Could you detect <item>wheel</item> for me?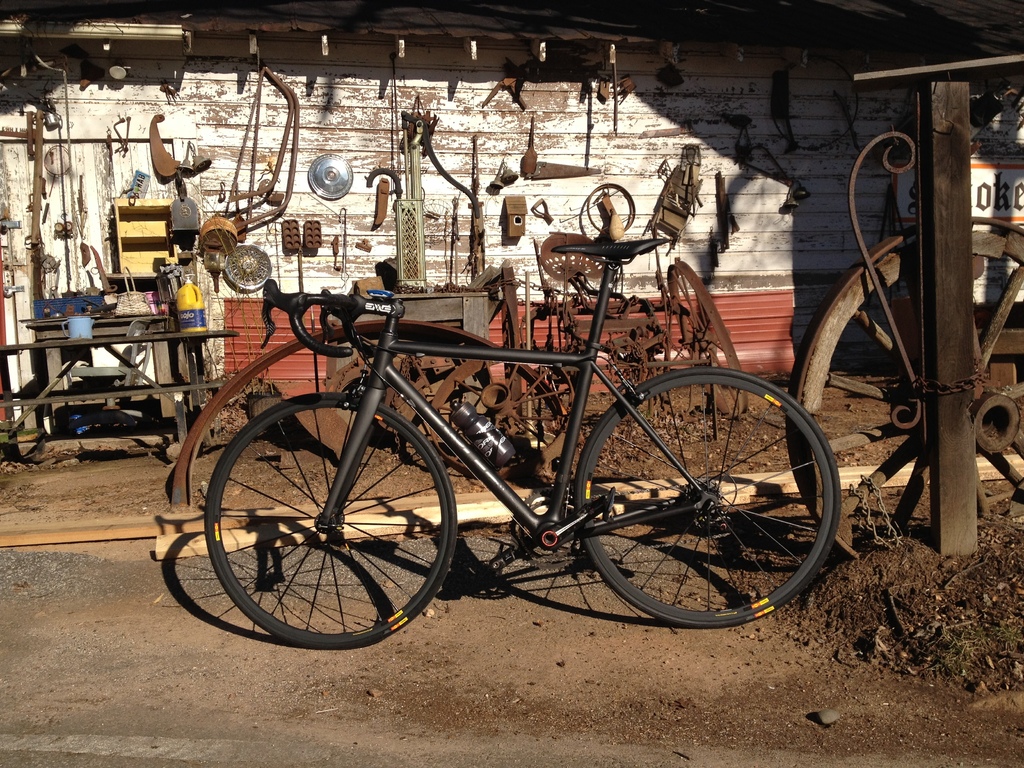
Detection result: detection(201, 390, 459, 651).
